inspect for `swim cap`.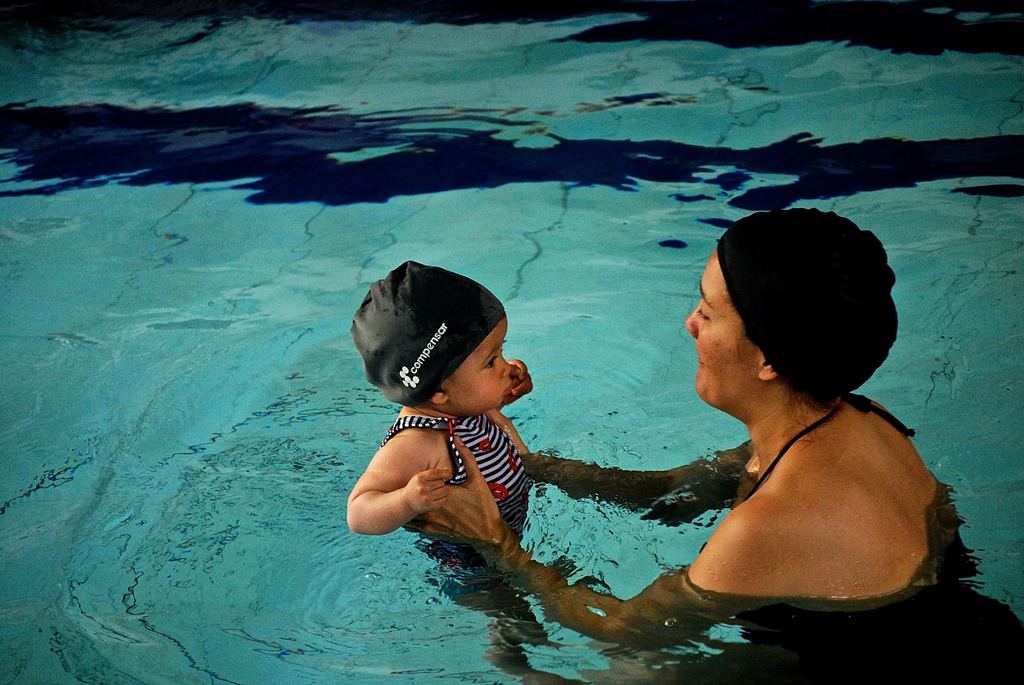
Inspection: {"x1": 711, "y1": 205, "x2": 901, "y2": 406}.
